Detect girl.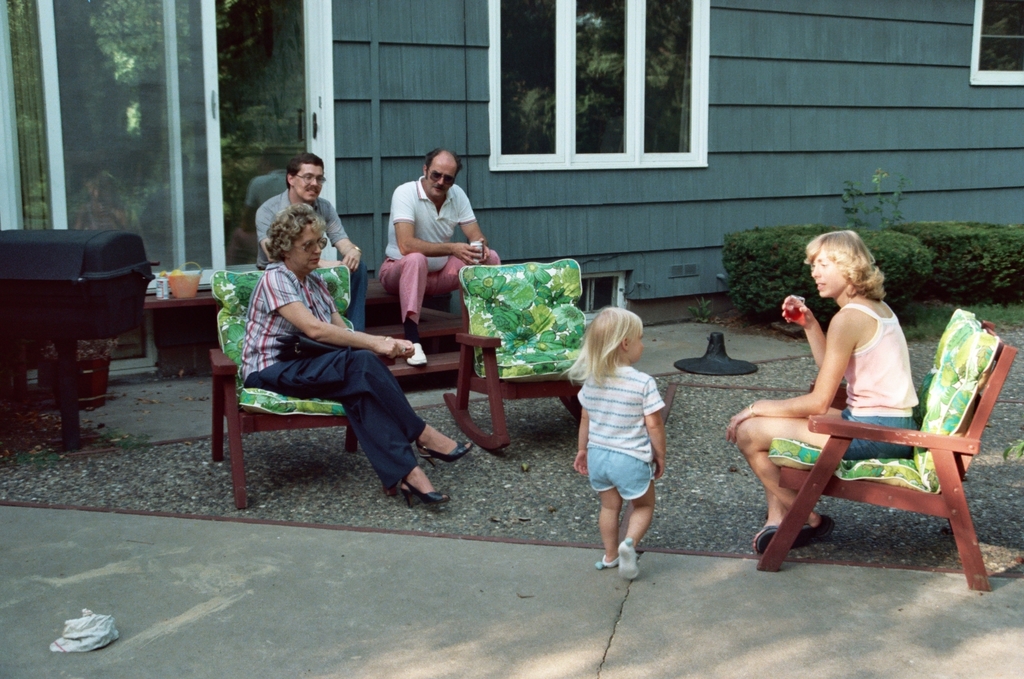
Detected at bbox(561, 308, 672, 578).
